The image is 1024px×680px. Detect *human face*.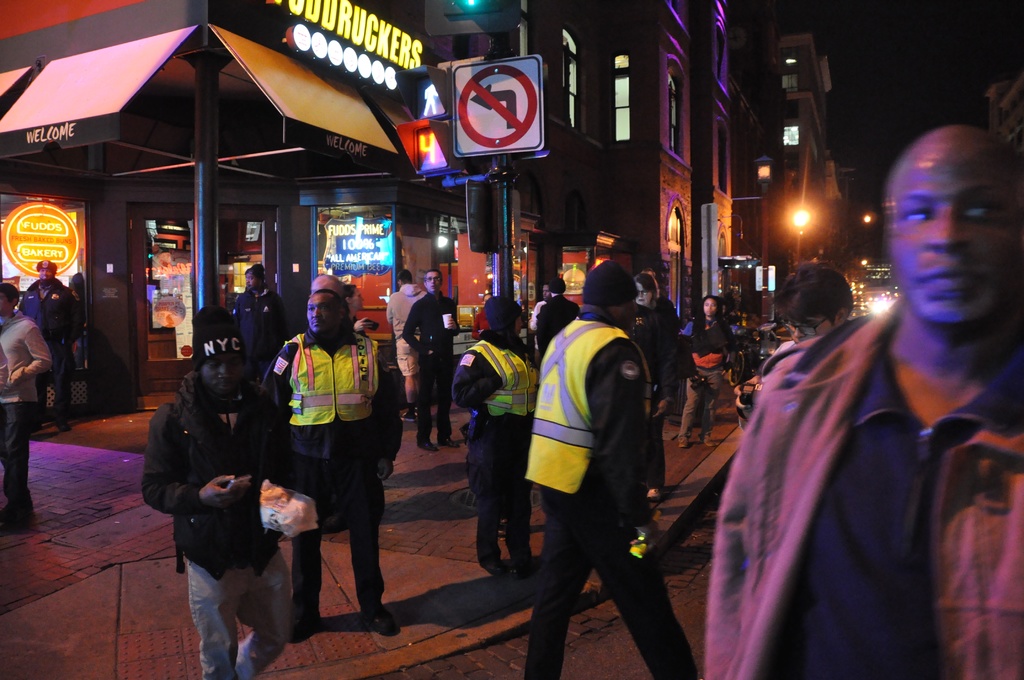
Detection: bbox=[887, 147, 1023, 331].
